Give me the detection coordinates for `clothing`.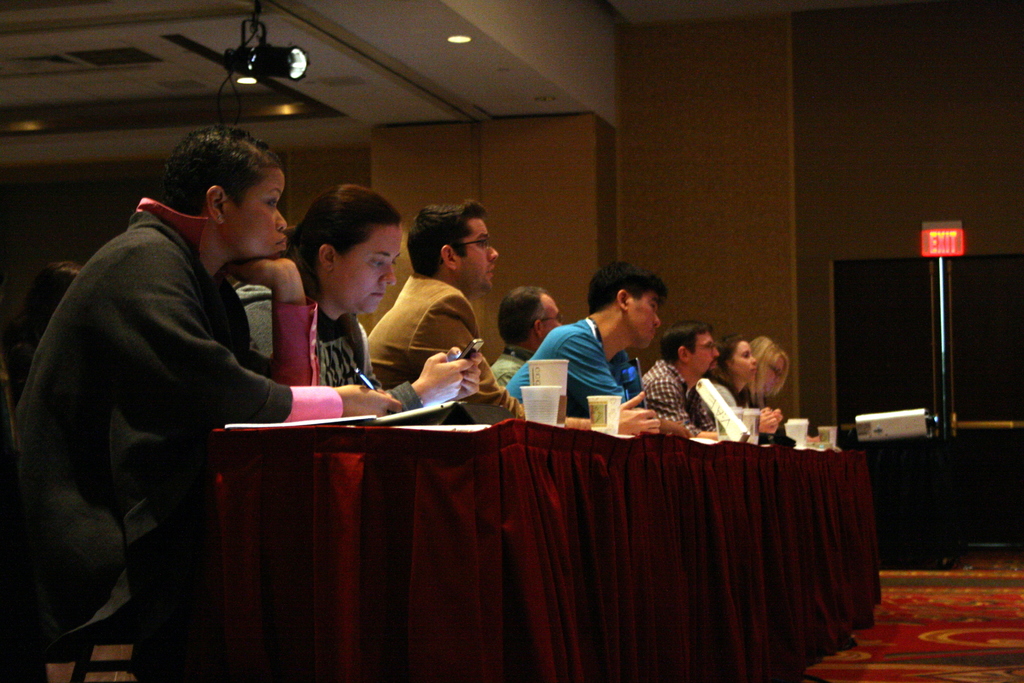
select_region(39, 152, 310, 682).
